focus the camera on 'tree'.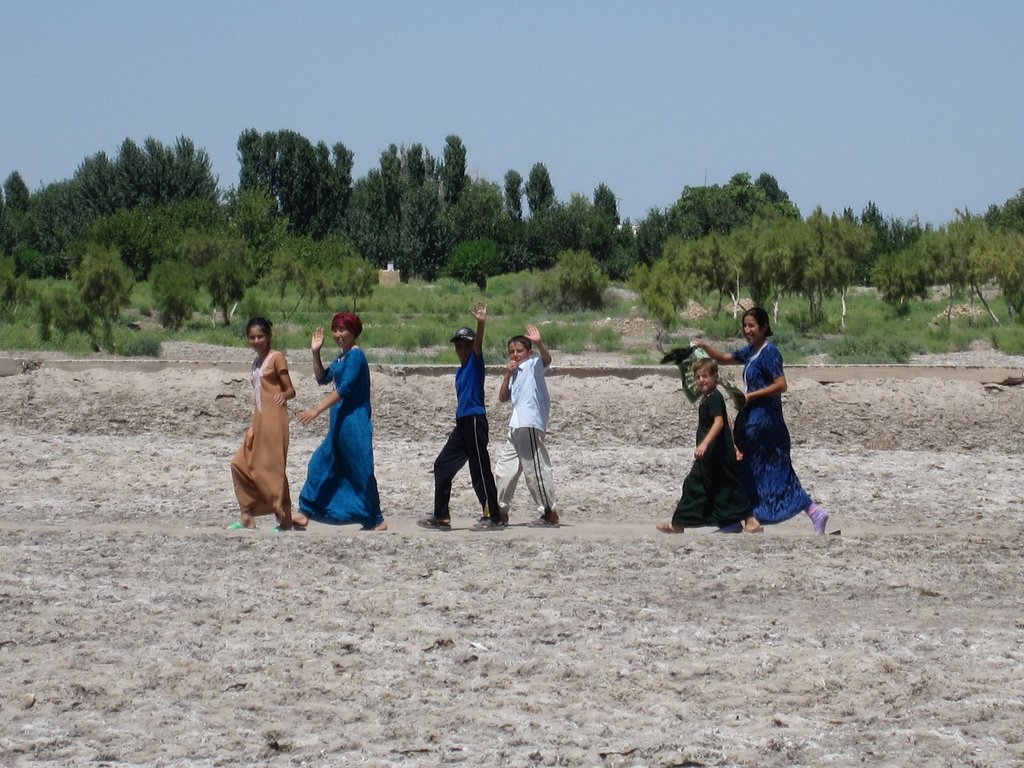
Focus region: bbox=[165, 131, 221, 209].
